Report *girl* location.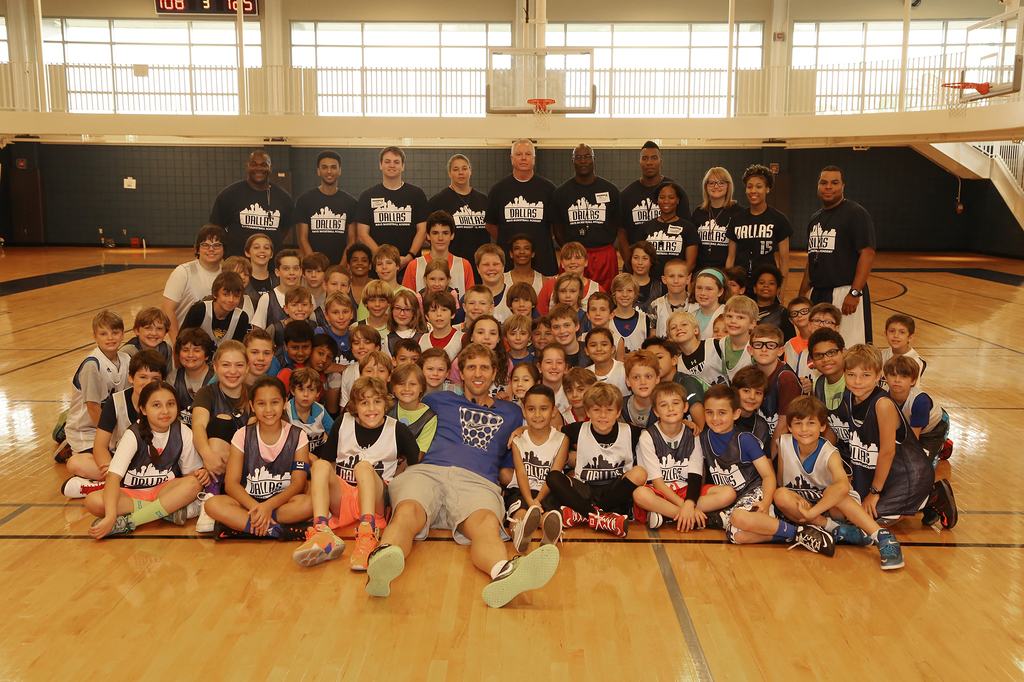
Report: [627, 242, 670, 311].
